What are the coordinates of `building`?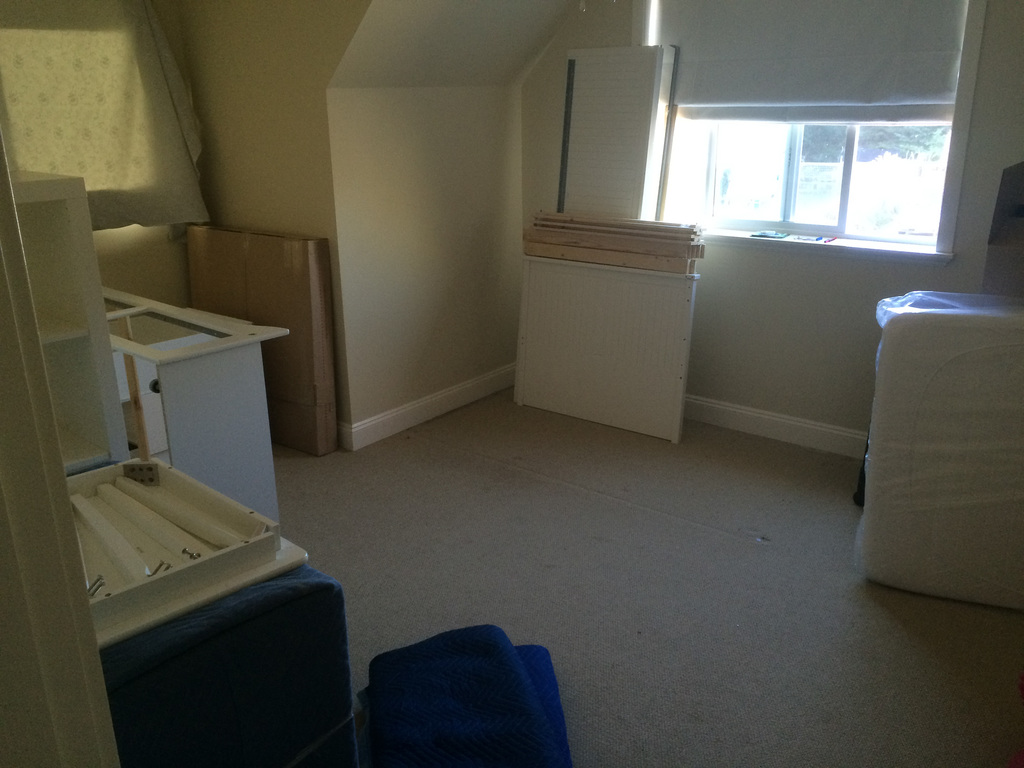
0, 0, 1021, 767.
